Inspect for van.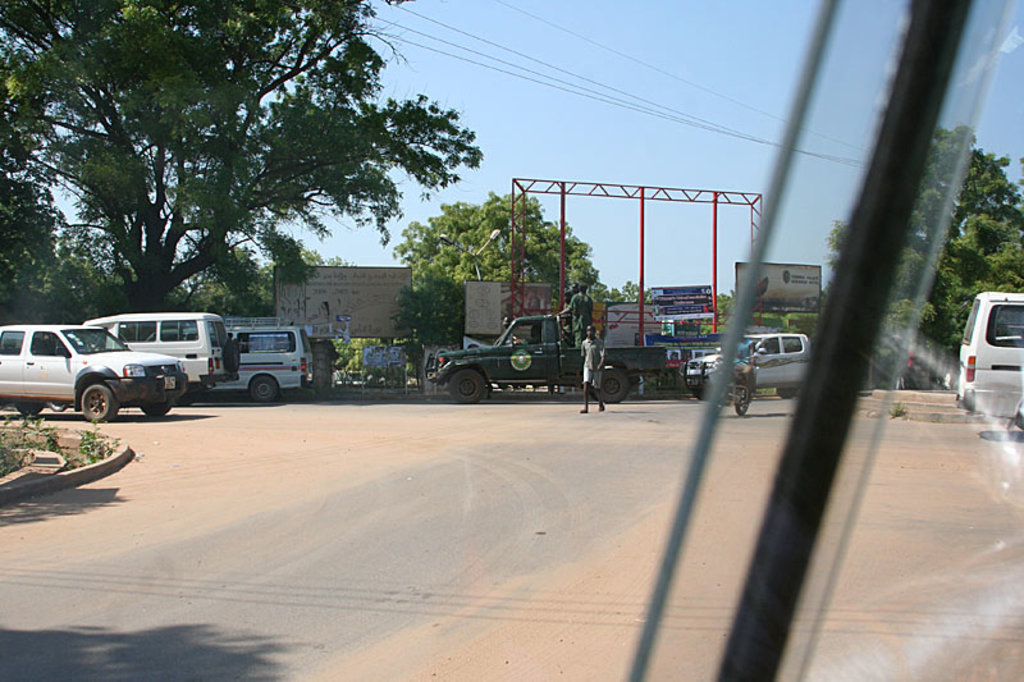
Inspection: [x1=678, y1=324, x2=814, y2=403].
